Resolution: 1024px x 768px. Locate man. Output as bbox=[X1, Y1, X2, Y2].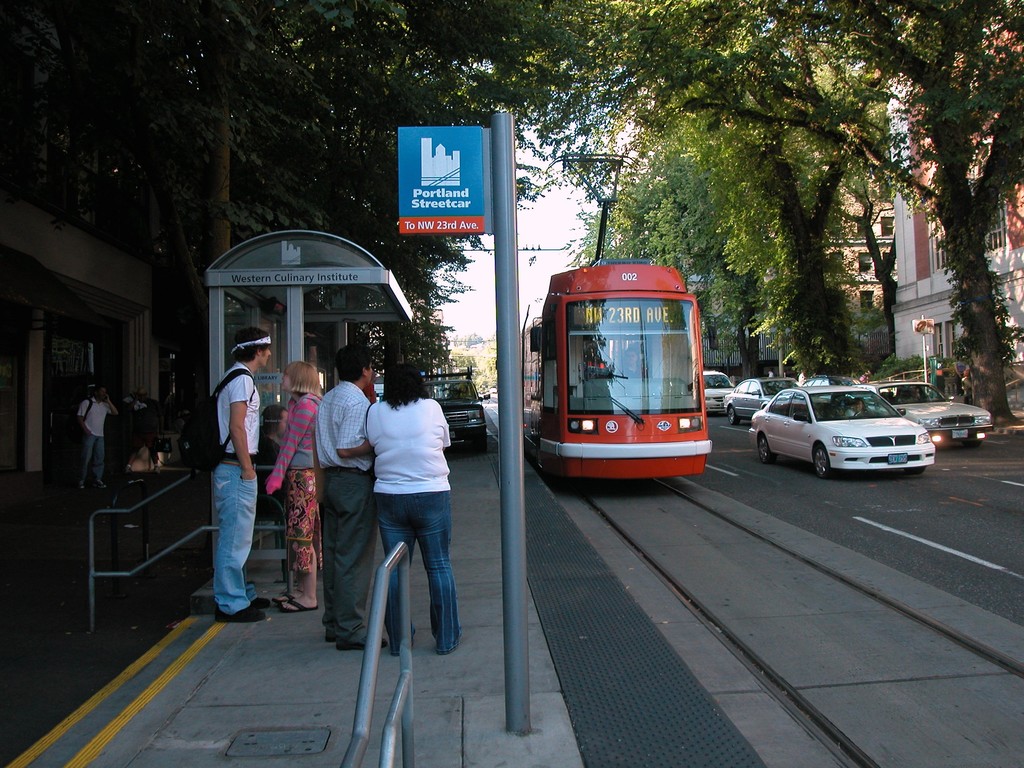
bbox=[616, 344, 646, 378].
